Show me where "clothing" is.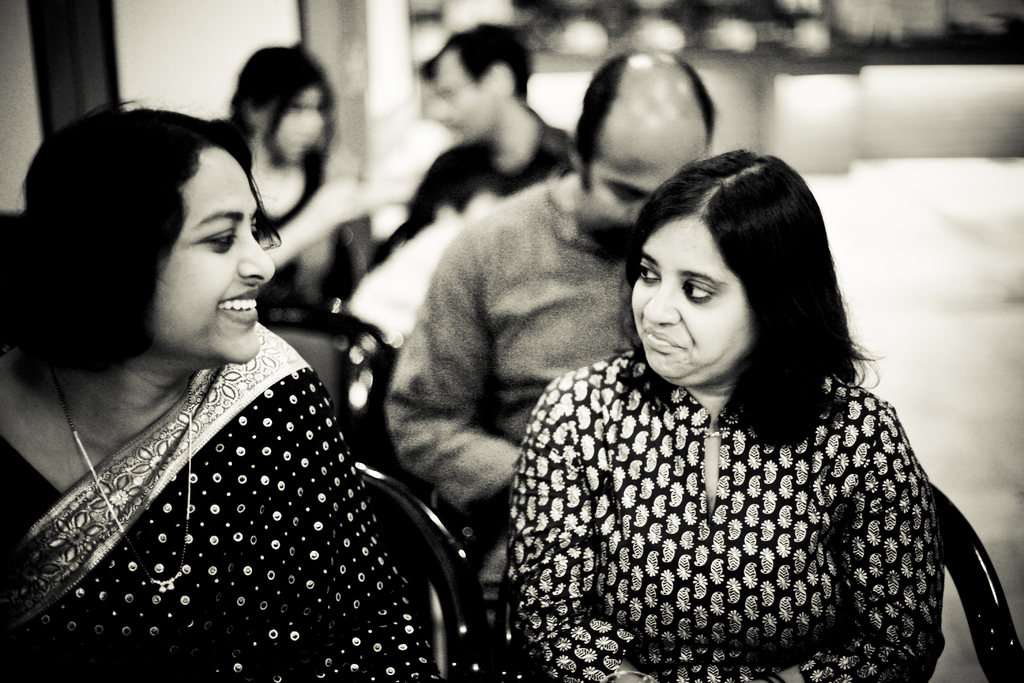
"clothing" is at l=516, t=309, r=976, b=668.
